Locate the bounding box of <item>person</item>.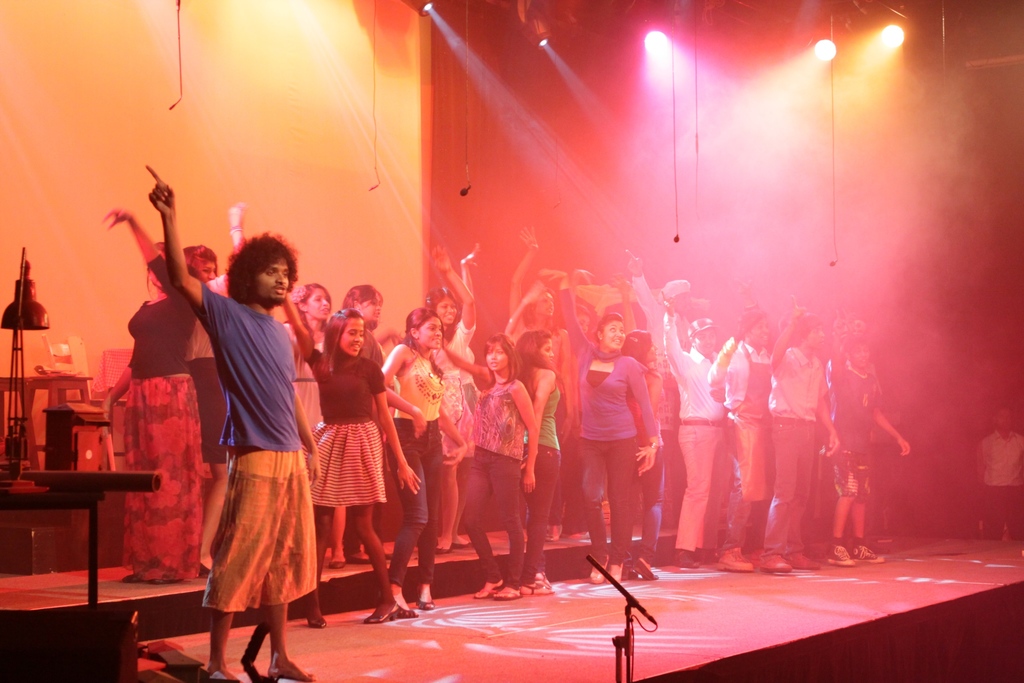
Bounding box: l=660, t=292, r=728, b=555.
